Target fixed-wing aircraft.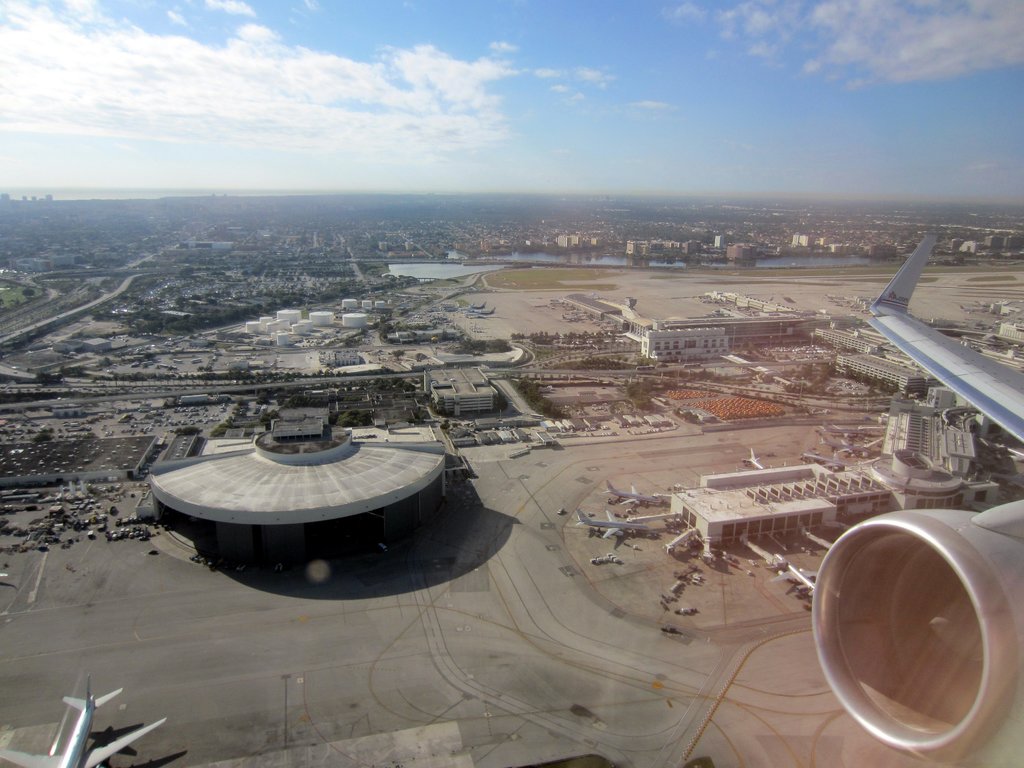
Target region: 577 505 650 542.
